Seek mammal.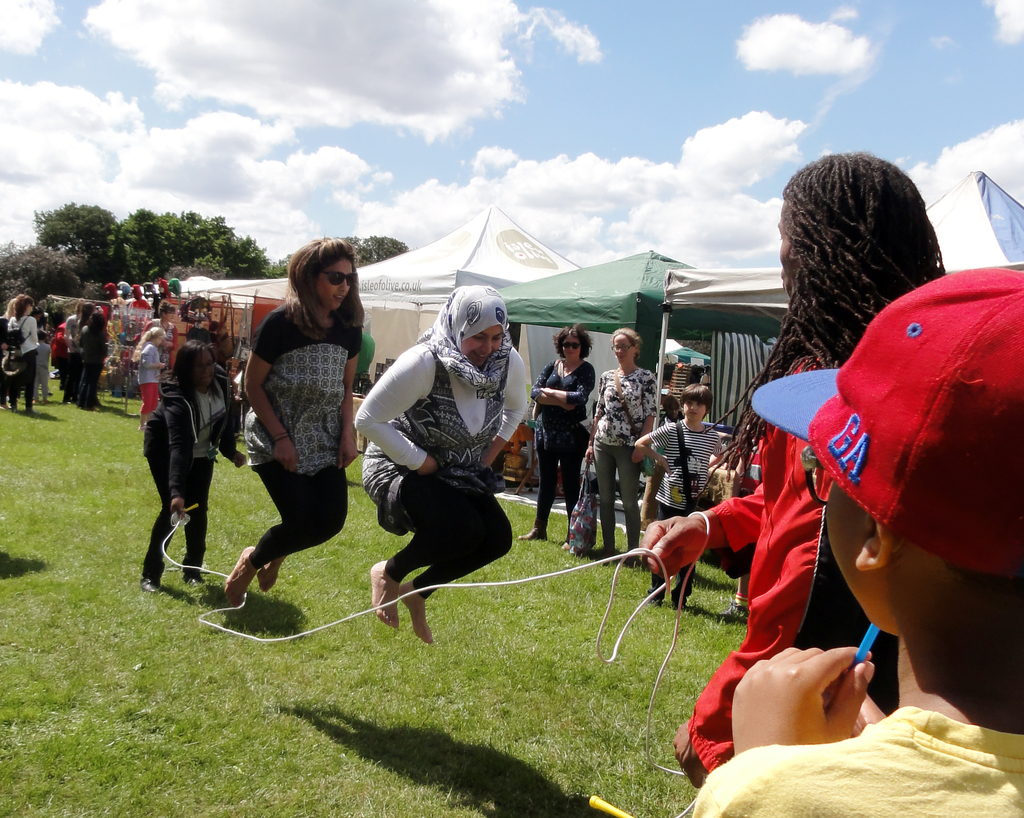
230, 238, 359, 612.
